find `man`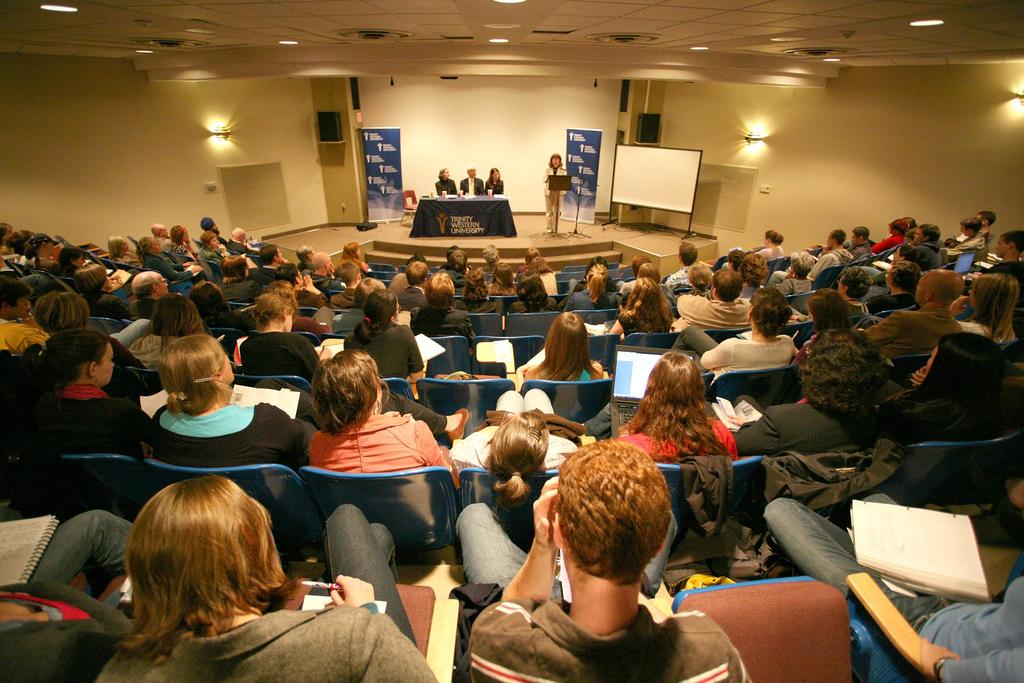
[276, 261, 317, 295]
